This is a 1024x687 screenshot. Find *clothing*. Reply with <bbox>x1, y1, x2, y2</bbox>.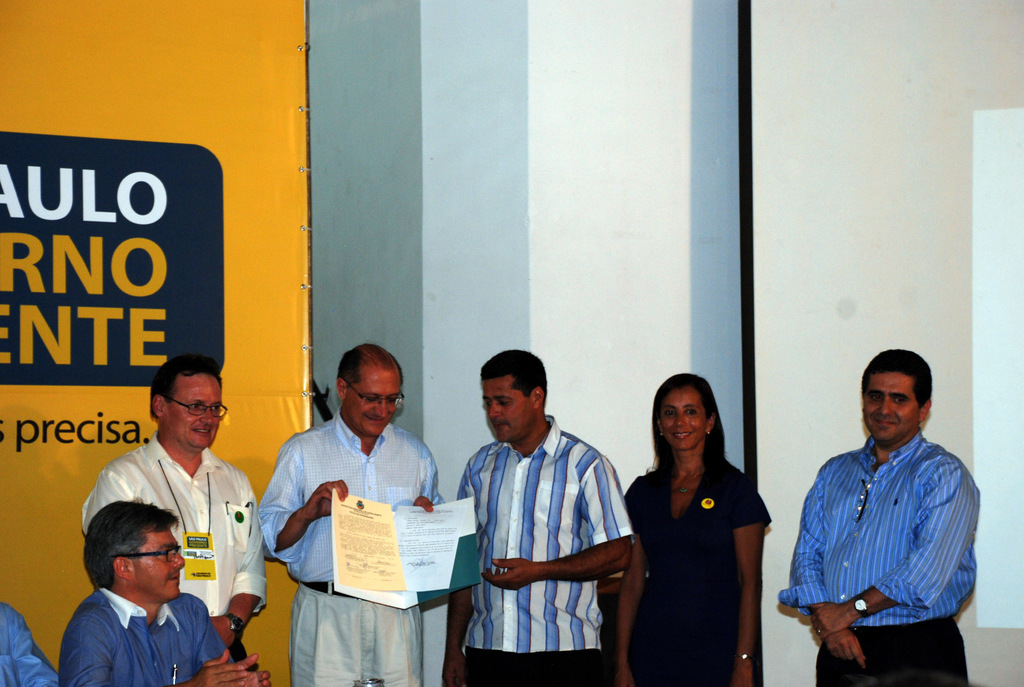
<bbox>260, 413, 451, 686</bbox>.
